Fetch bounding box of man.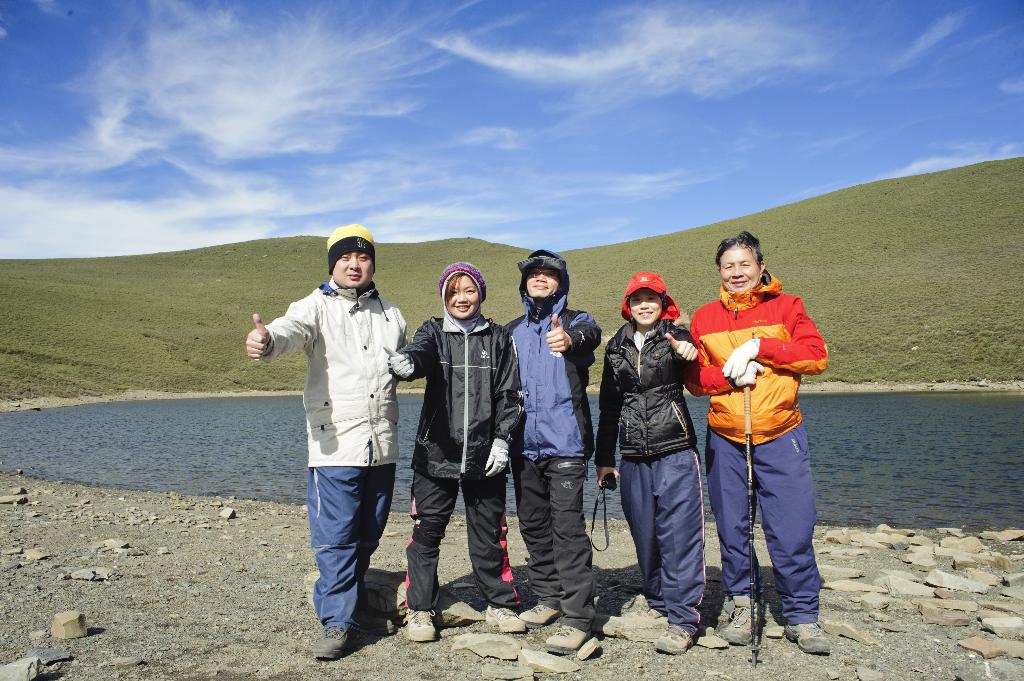
Bbox: <region>687, 230, 830, 651</region>.
